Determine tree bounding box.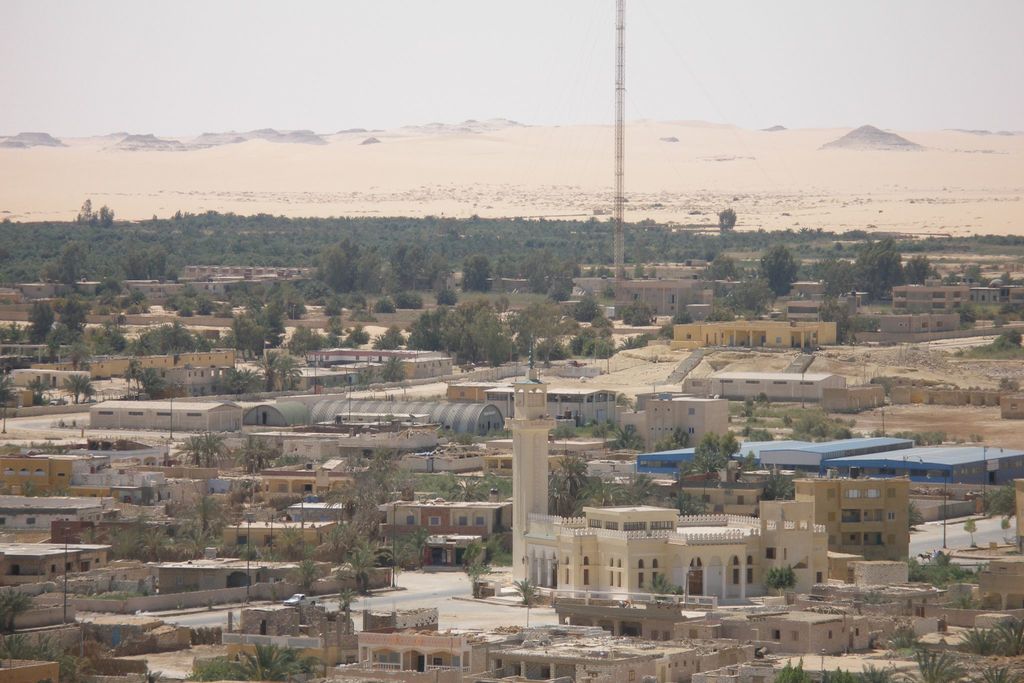
Determined: box(198, 368, 257, 402).
